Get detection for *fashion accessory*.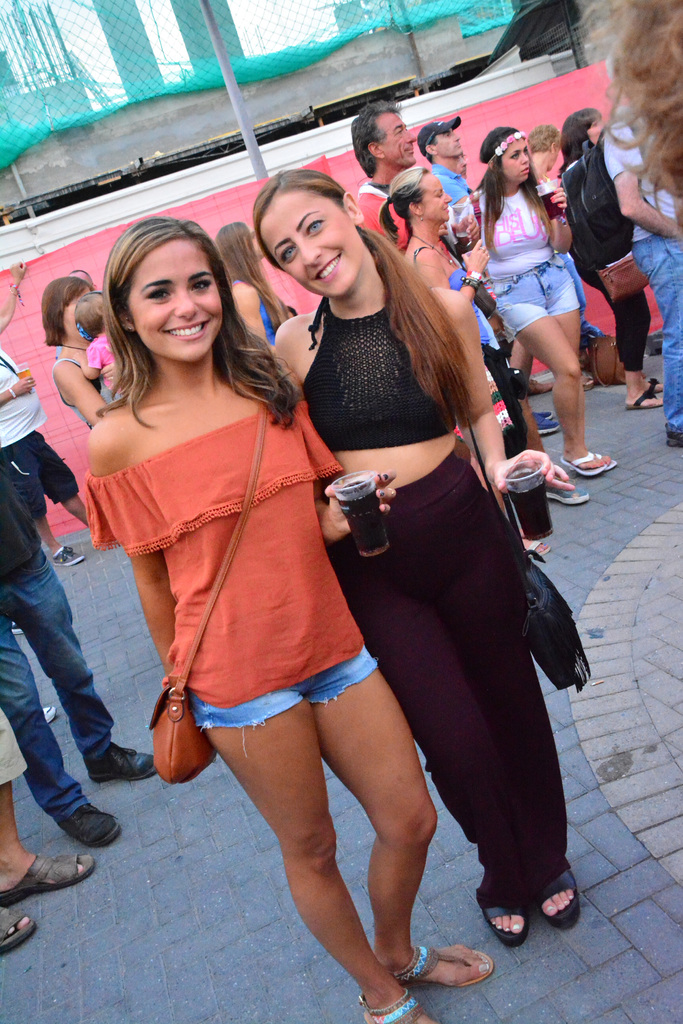
Detection: locate(583, 375, 593, 390).
